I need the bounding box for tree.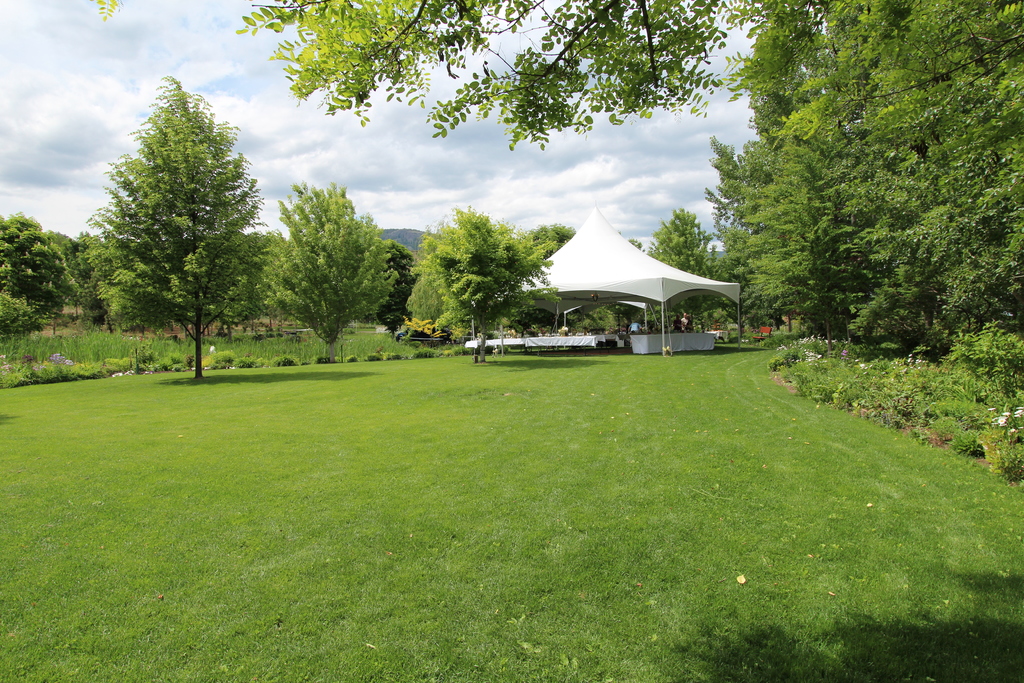
Here it is: [404,203,557,363].
